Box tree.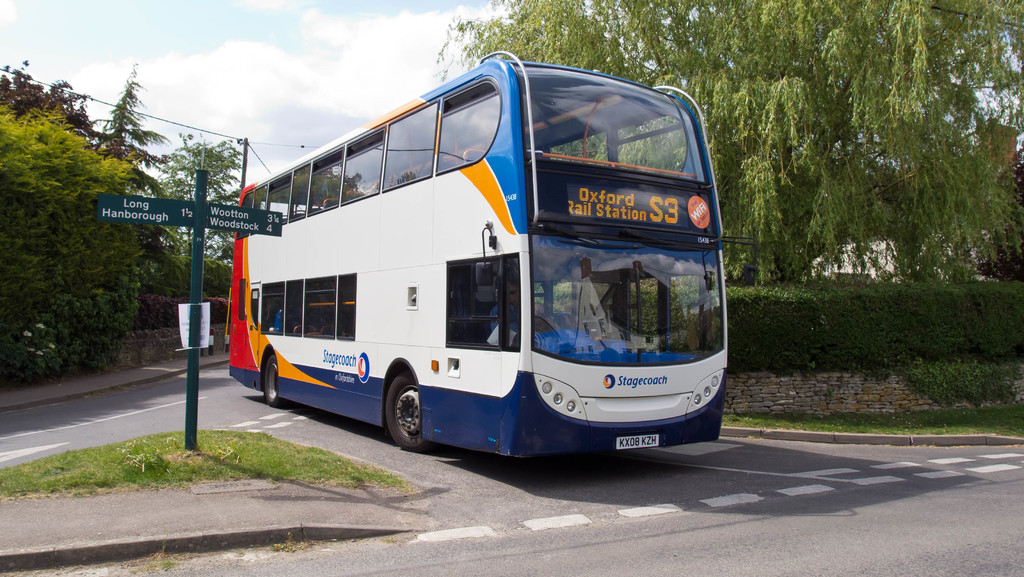
(428,0,1023,279).
